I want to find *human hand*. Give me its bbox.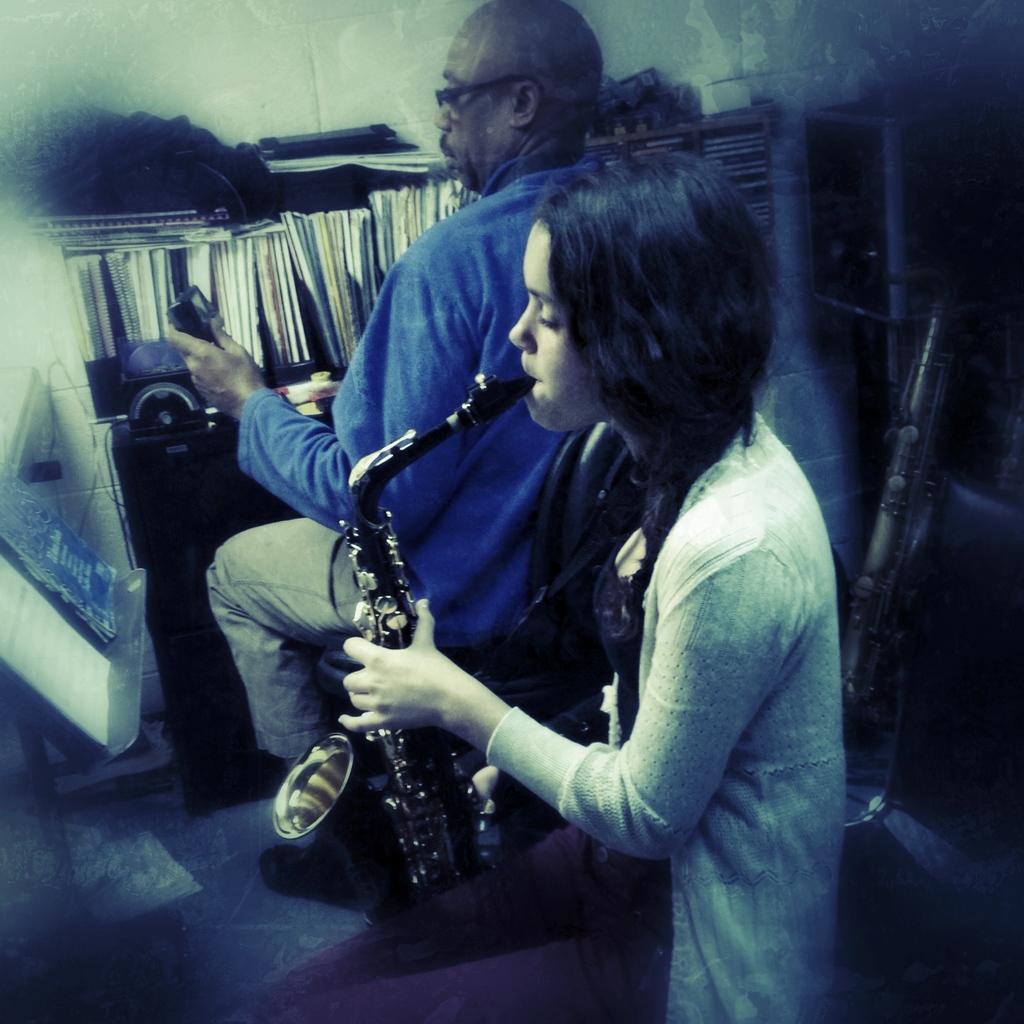
(x1=164, y1=314, x2=269, y2=421).
